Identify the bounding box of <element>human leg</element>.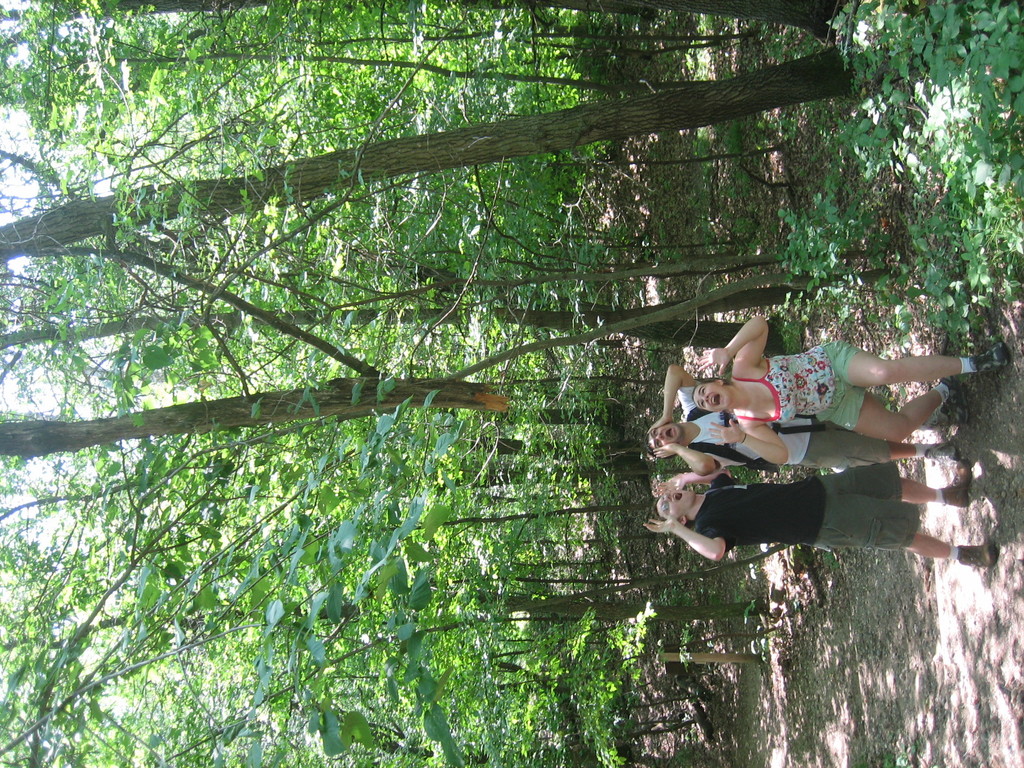
Rect(824, 385, 984, 431).
